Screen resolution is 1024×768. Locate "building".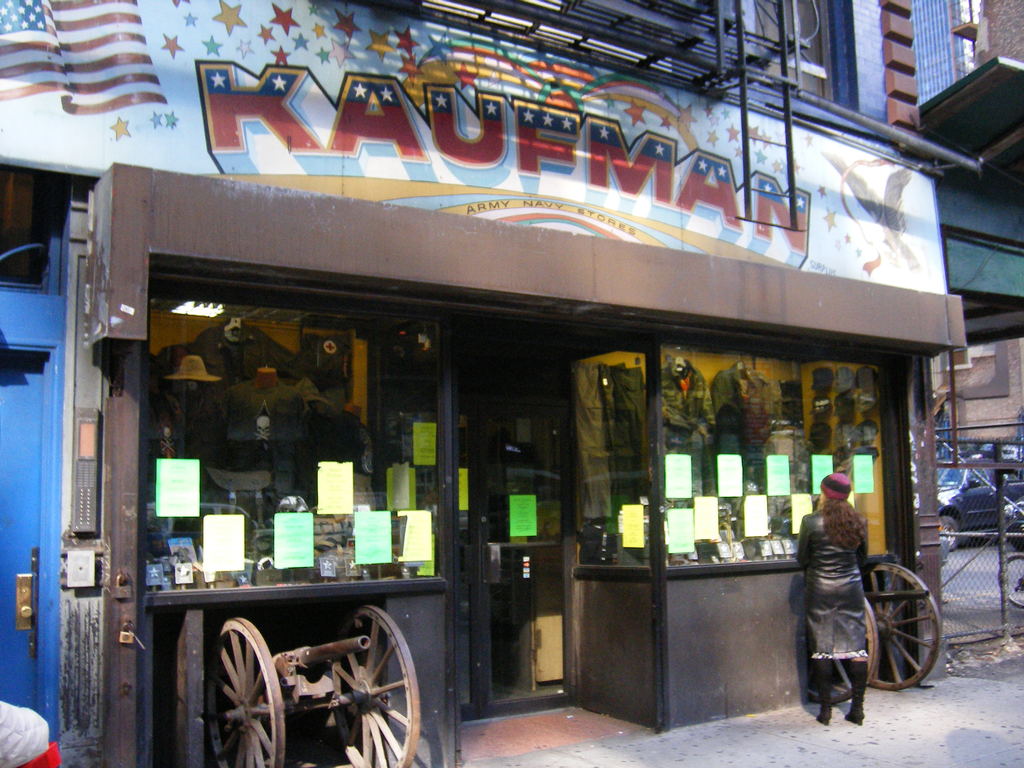
(911, 0, 976, 108).
